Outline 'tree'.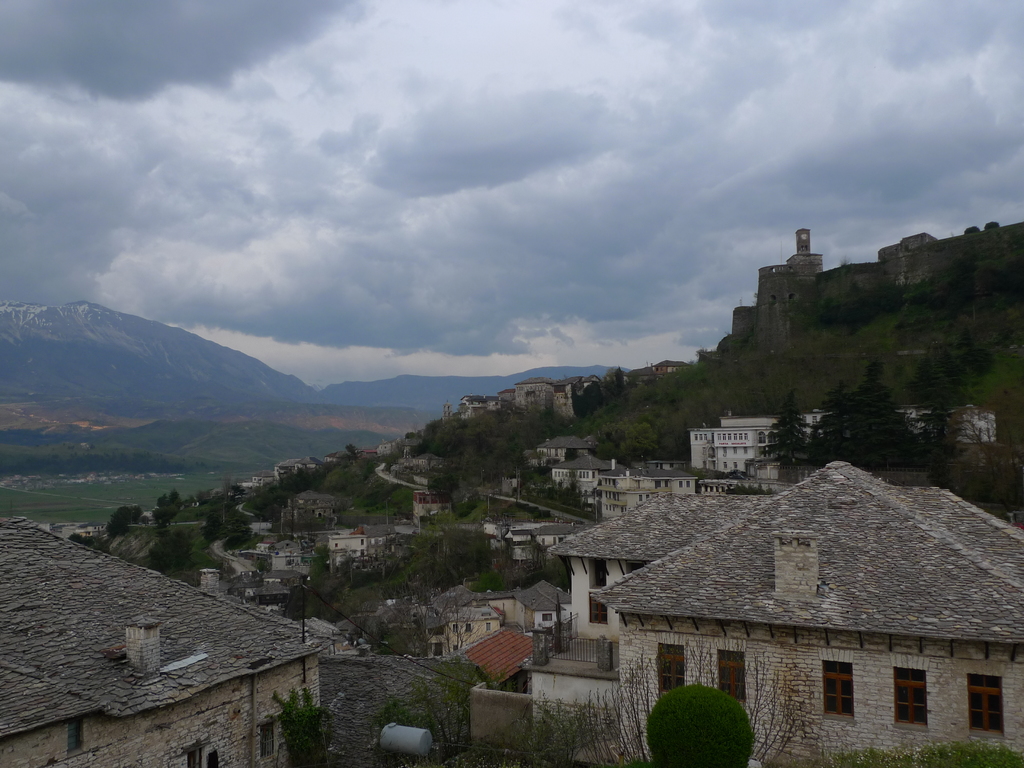
Outline: (left=346, top=441, right=361, bottom=462).
